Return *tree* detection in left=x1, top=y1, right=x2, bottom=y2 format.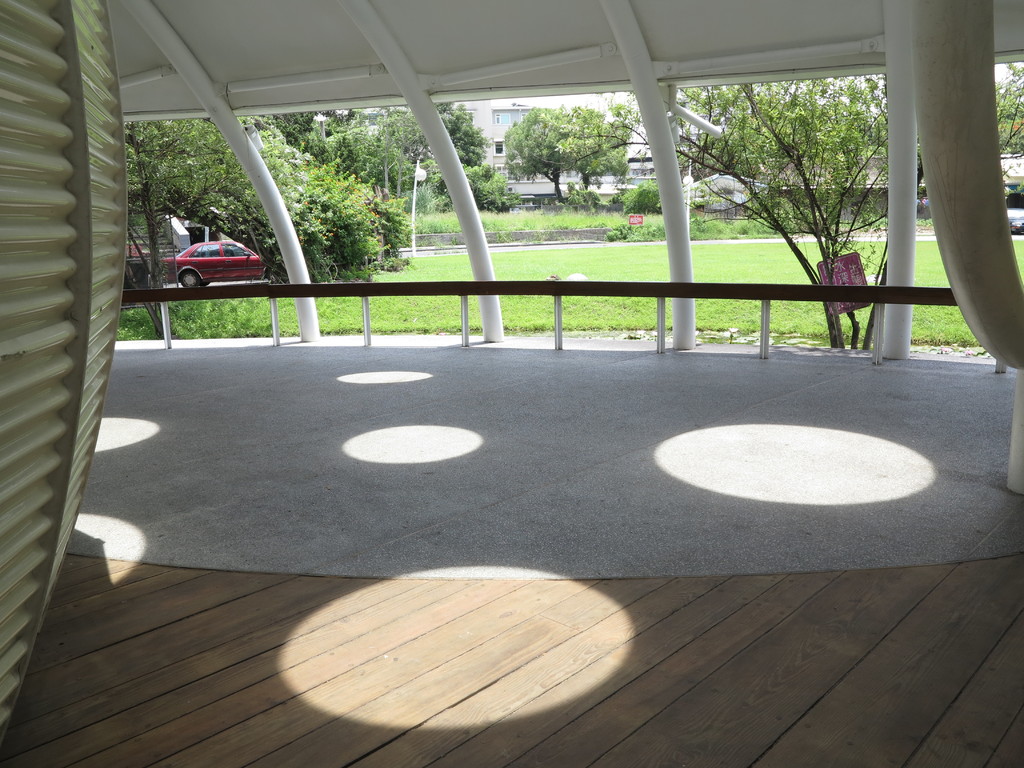
left=994, top=56, right=1023, bottom=159.
